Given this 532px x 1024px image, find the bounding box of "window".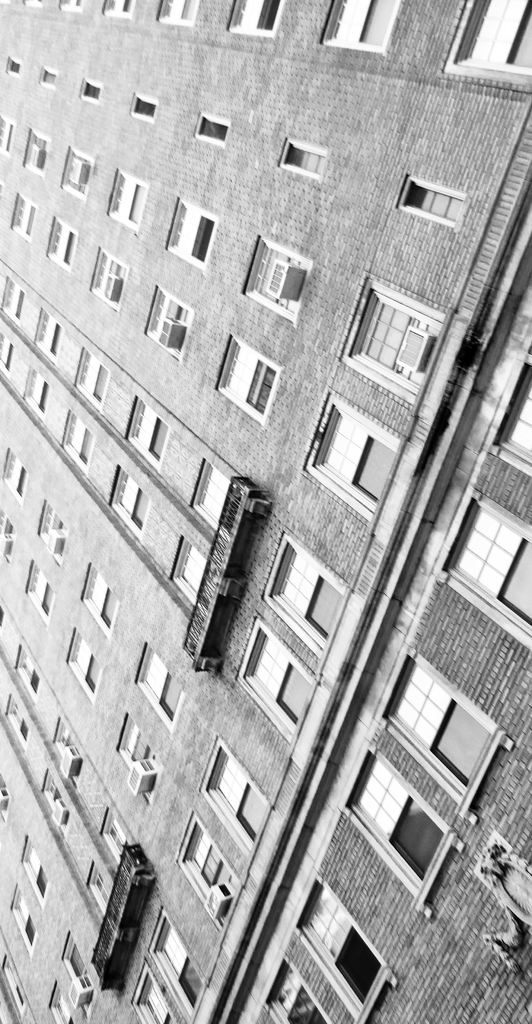
49,216,81,271.
